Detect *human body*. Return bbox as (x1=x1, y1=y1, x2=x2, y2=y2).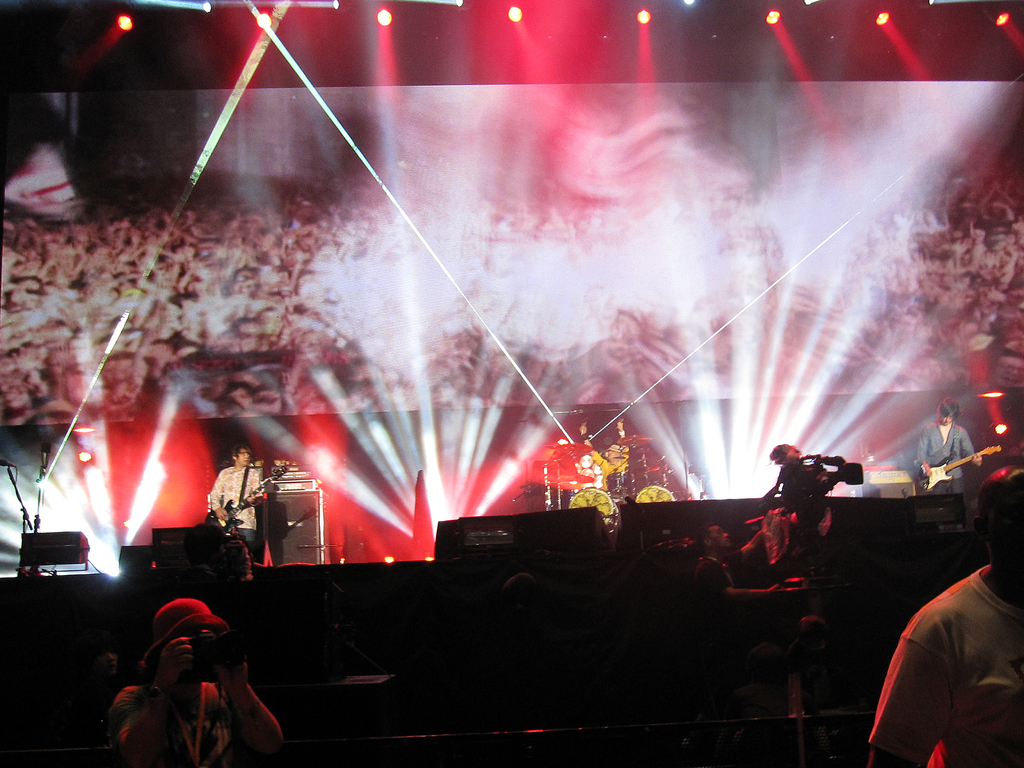
(x1=110, y1=637, x2=283, y2=767).
